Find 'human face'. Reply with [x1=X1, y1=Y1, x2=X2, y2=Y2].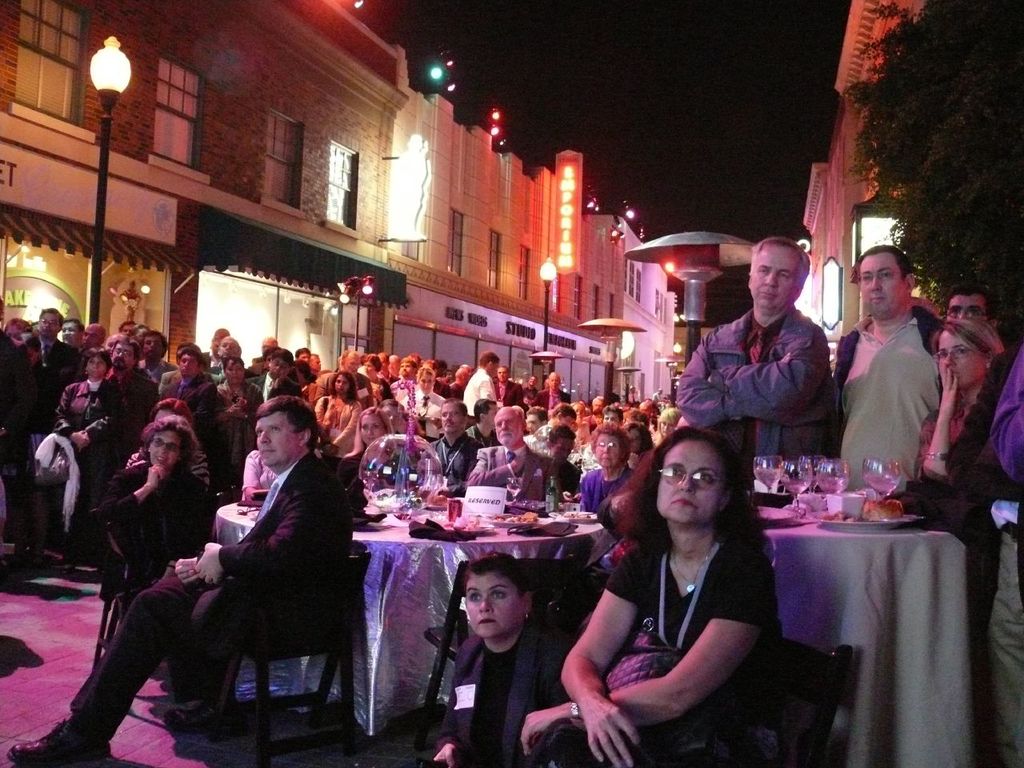
[x1=550, y1=374, x2=557, y2=385].
